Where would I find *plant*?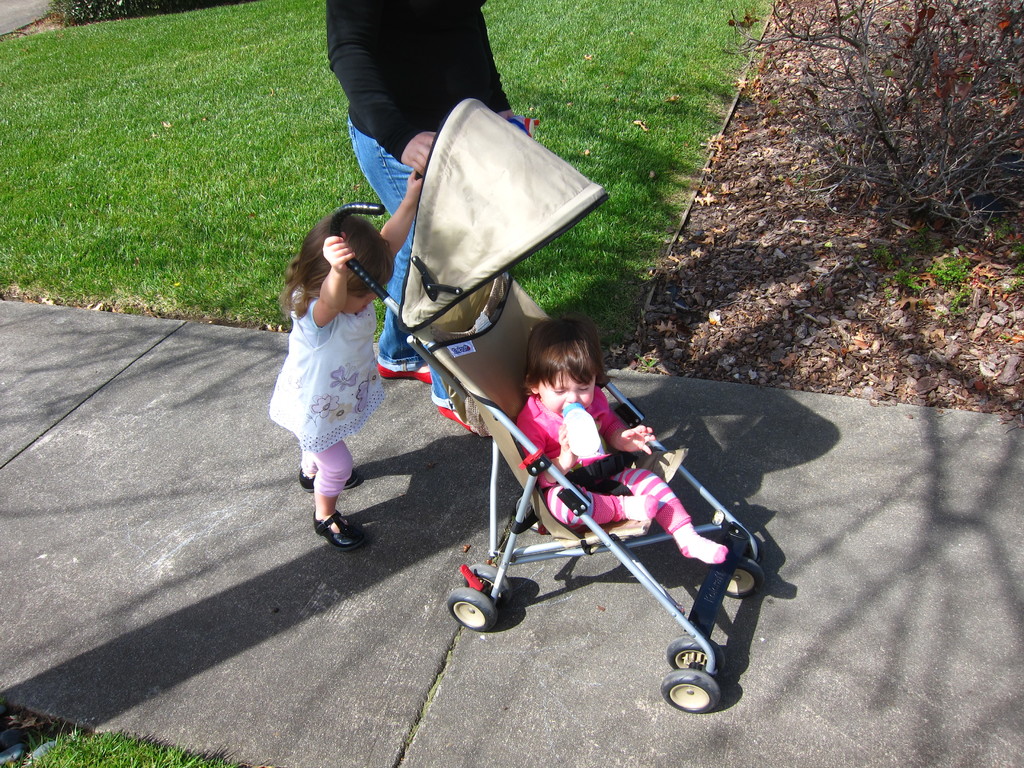
At x1=0 y1=716 x2=250 y2=767.
